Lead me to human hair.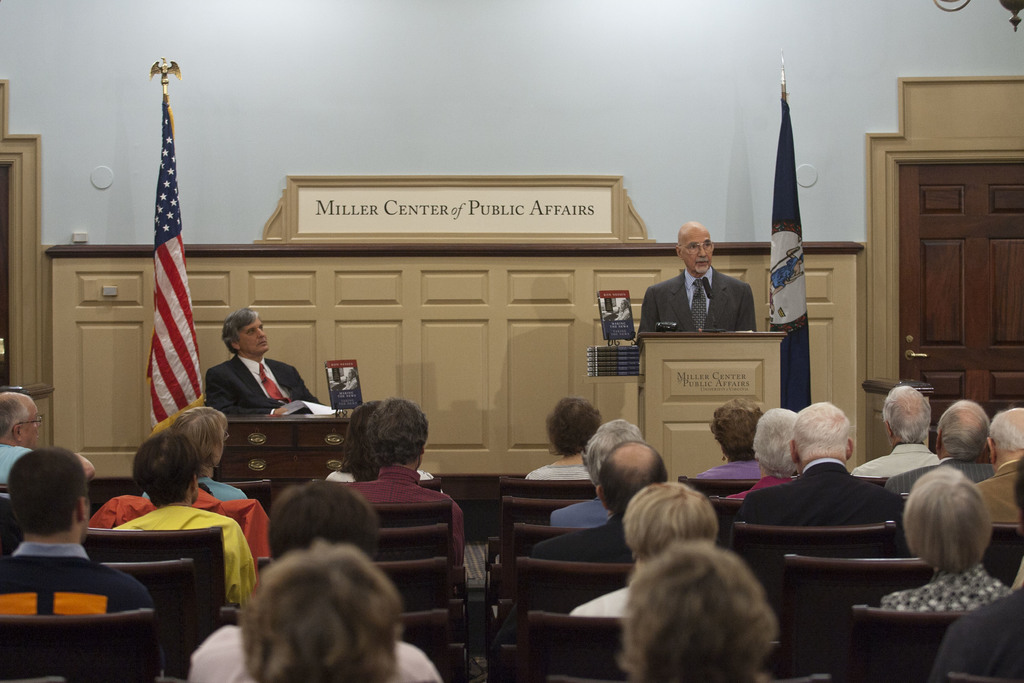
Lead to 136:428:200:502.
